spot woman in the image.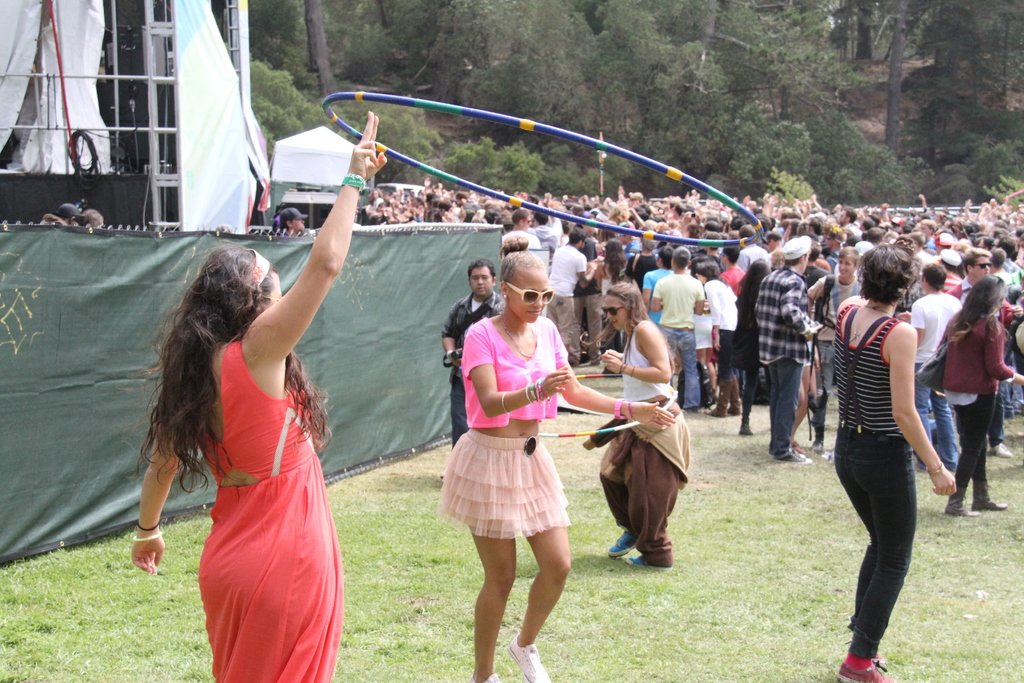
woman found at bbox=(833, 239, 951, 682).
